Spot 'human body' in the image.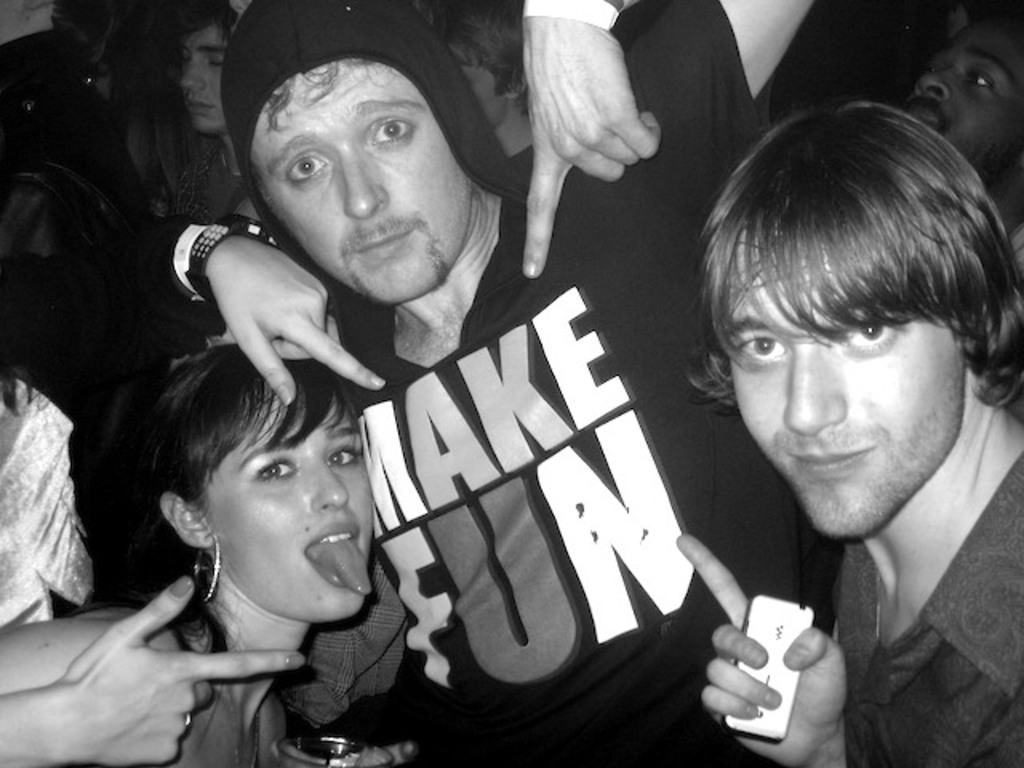
'human body' found at pyautogui.locateOnScreen(672, 96, 1022, 766).
